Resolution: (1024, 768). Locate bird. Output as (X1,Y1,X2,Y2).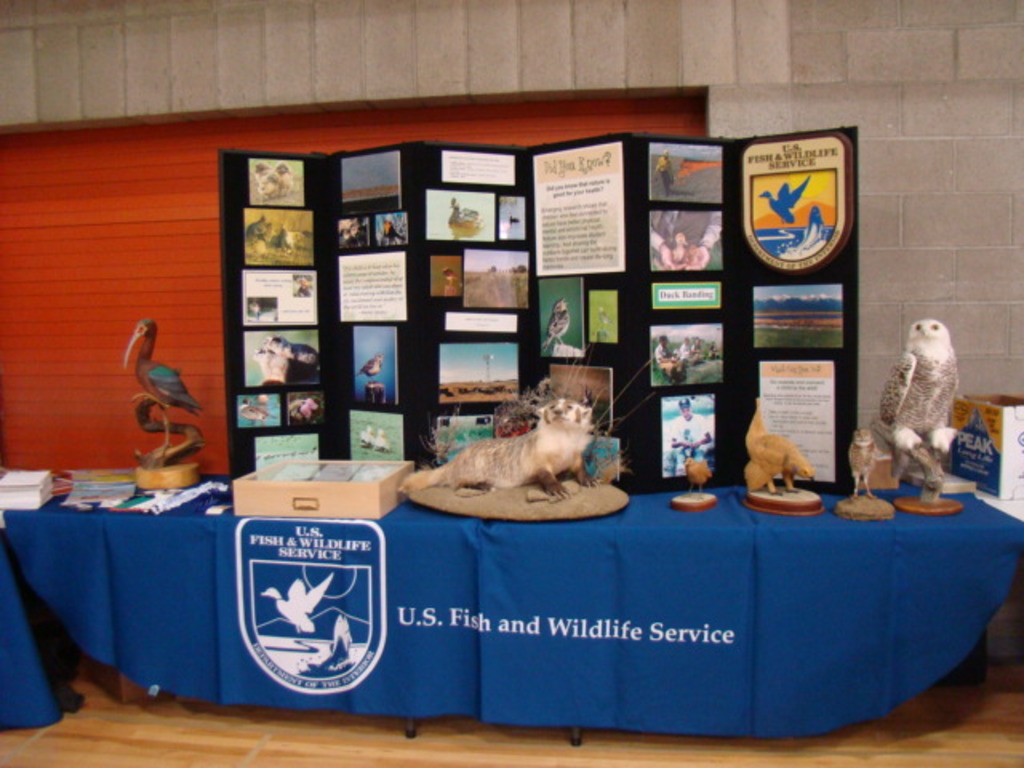
(259,573,336,634).
